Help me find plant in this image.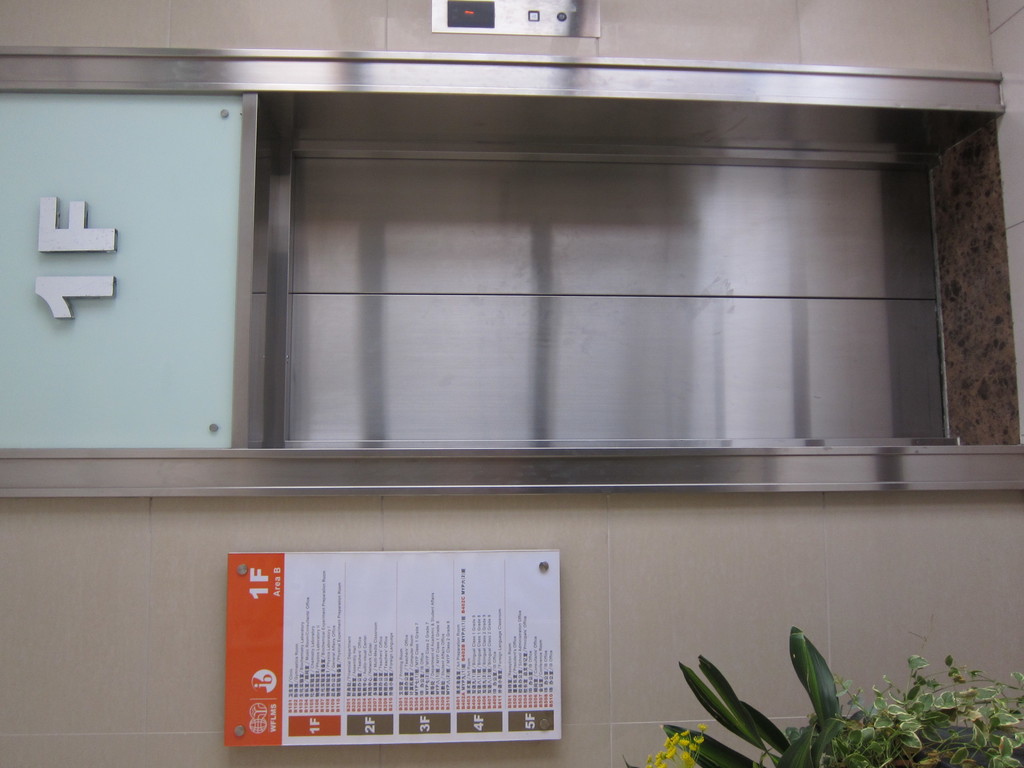
Found it: [left=820, top=632, right=1007, bottom=762].
